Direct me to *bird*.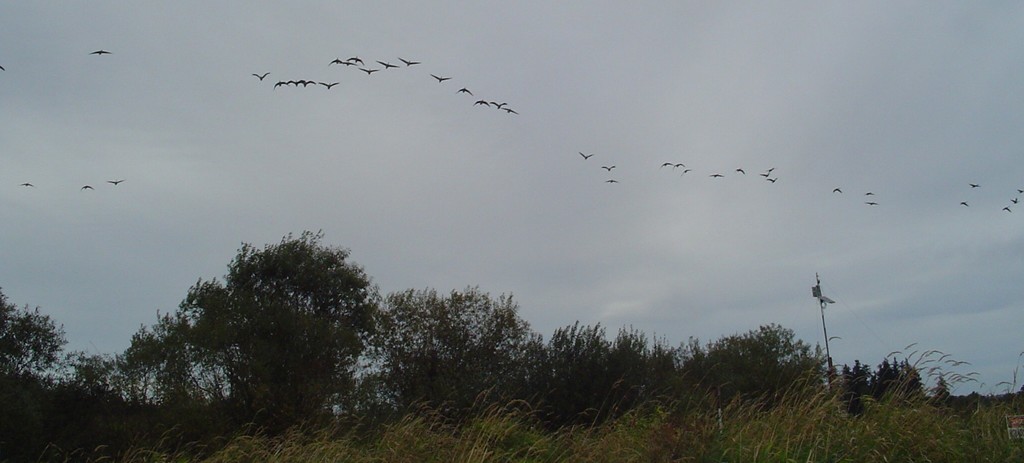
Direction: box=[760, 173, 769, 179].
